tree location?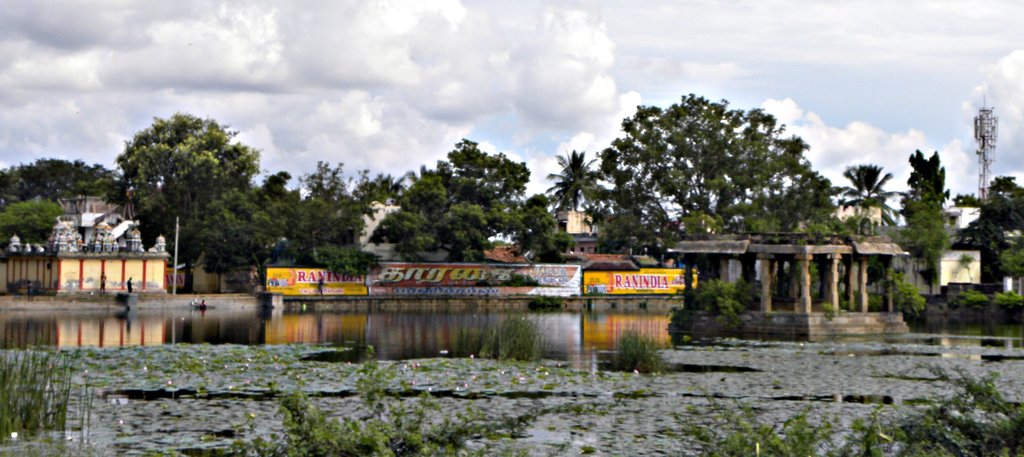
593/97/842/253
